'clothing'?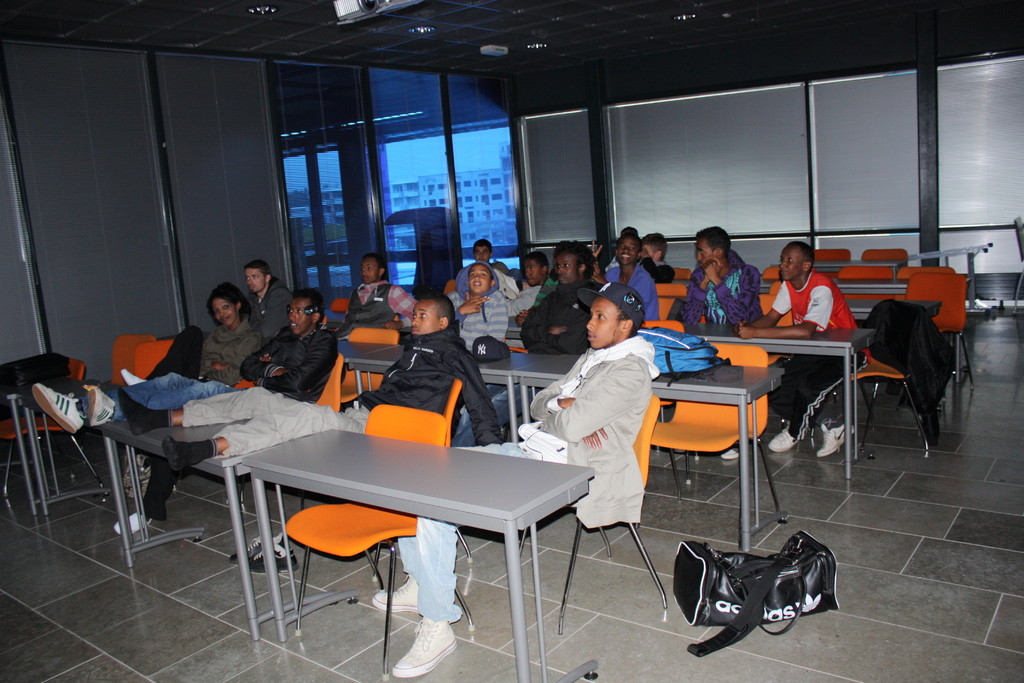
[x1=77, y1=318, x2=337, y2=427]
